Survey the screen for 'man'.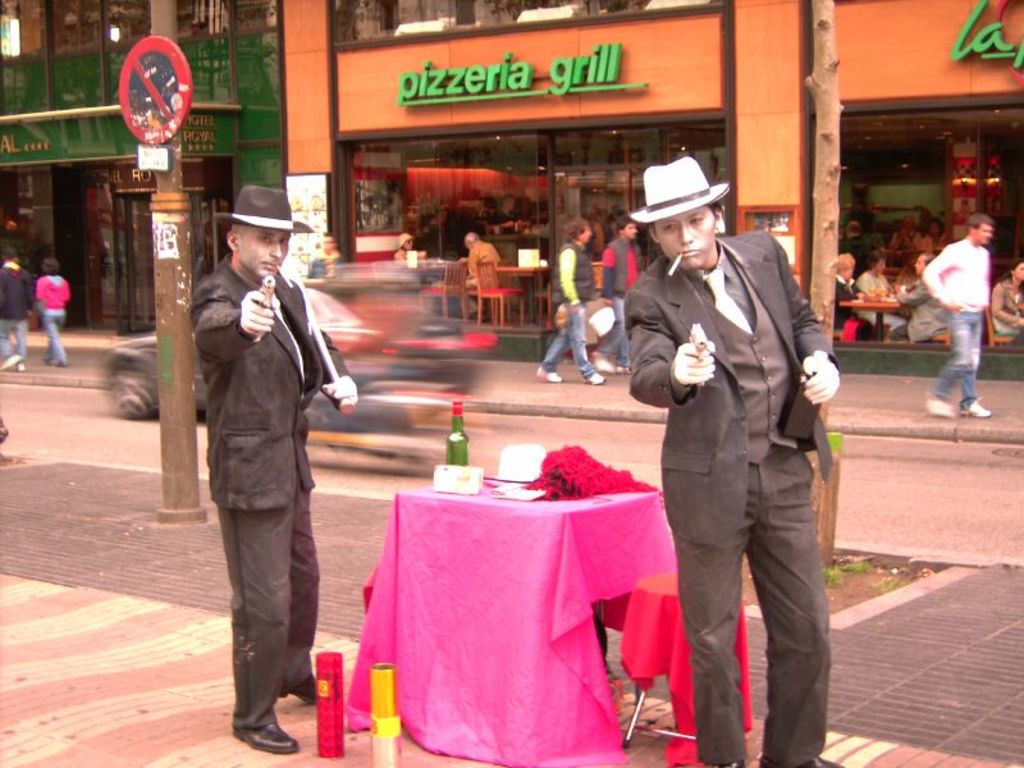
Survey found: 8/256/20/384.
